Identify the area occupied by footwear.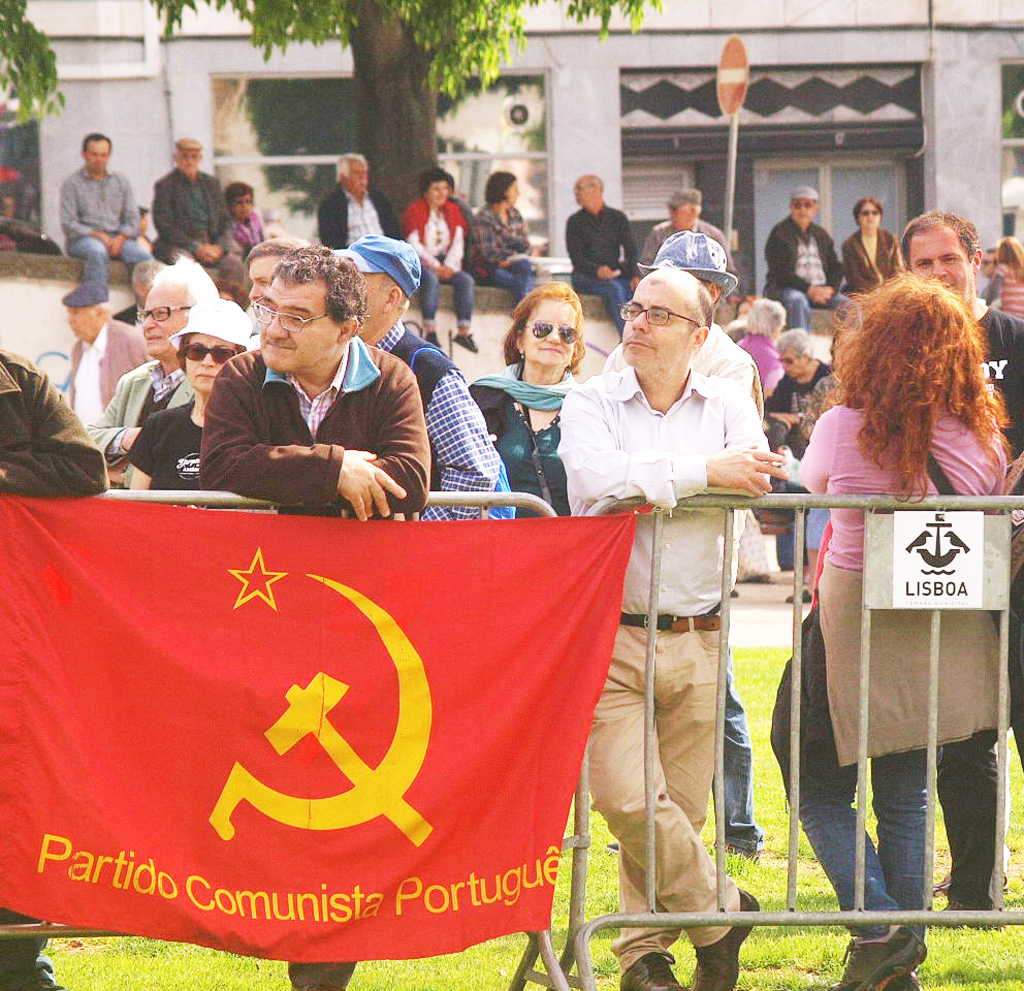
Area: {"x1": 927, "y1": 885, "x2": 996, "y2": 929}.
